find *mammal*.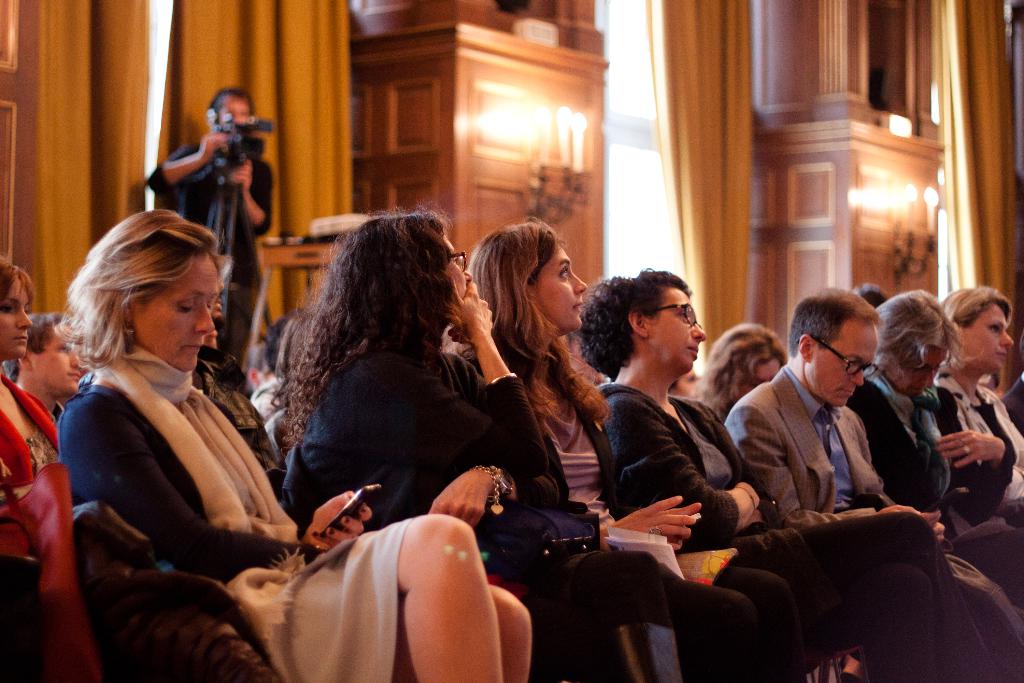
x1=854, y1=288, x2=1023, y2=604.
